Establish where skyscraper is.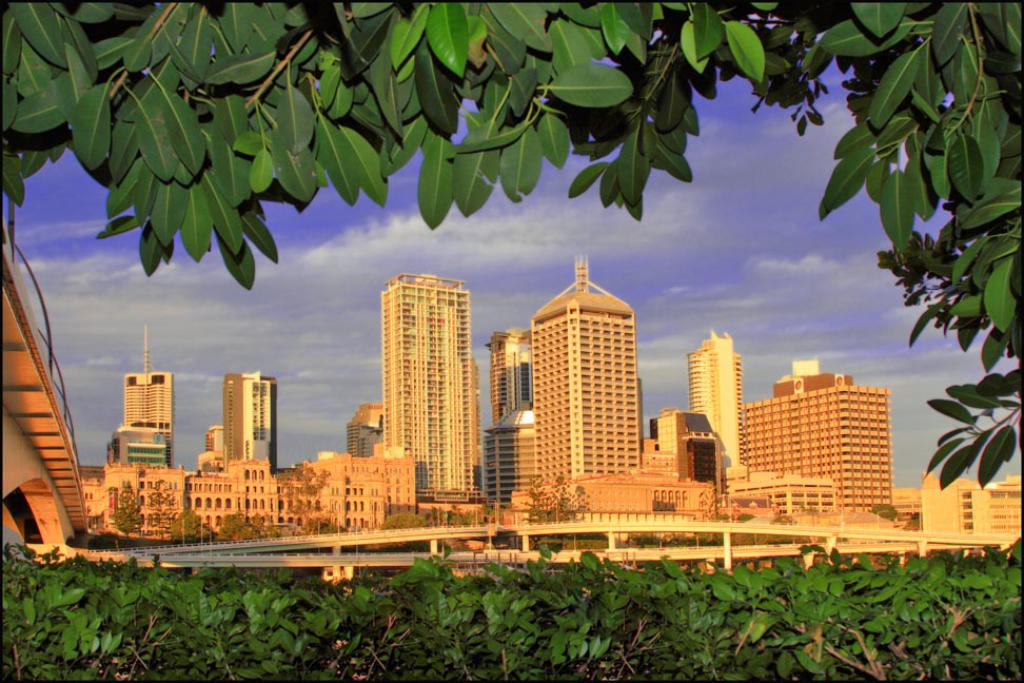
Established at (220, 368, 271, 474).
